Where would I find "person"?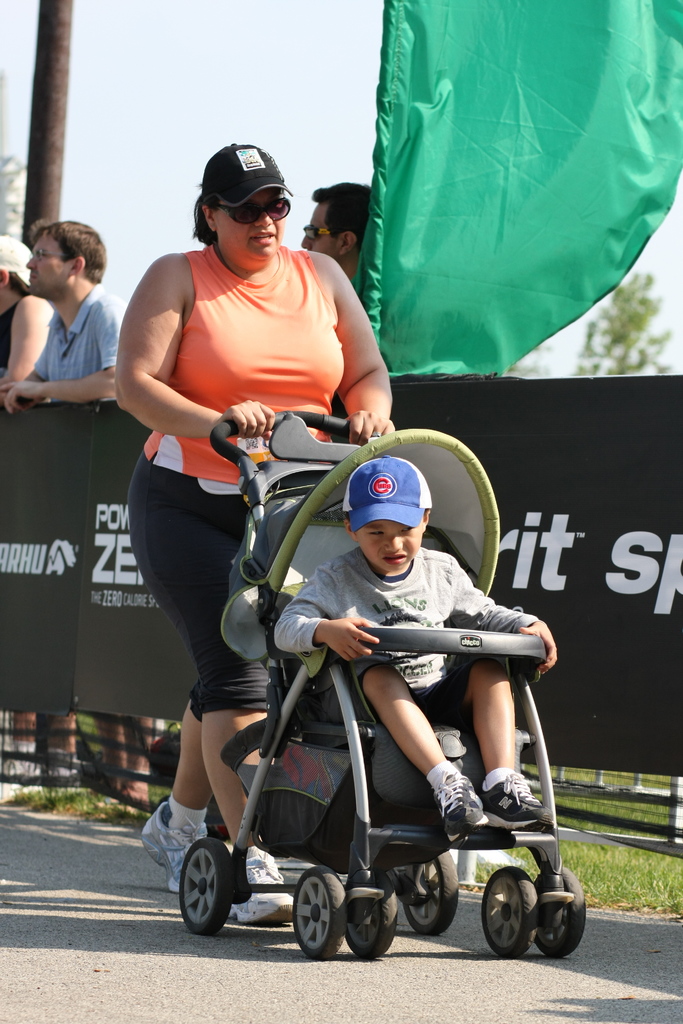
At [left=0, top=232, right=53, bottom=794].
